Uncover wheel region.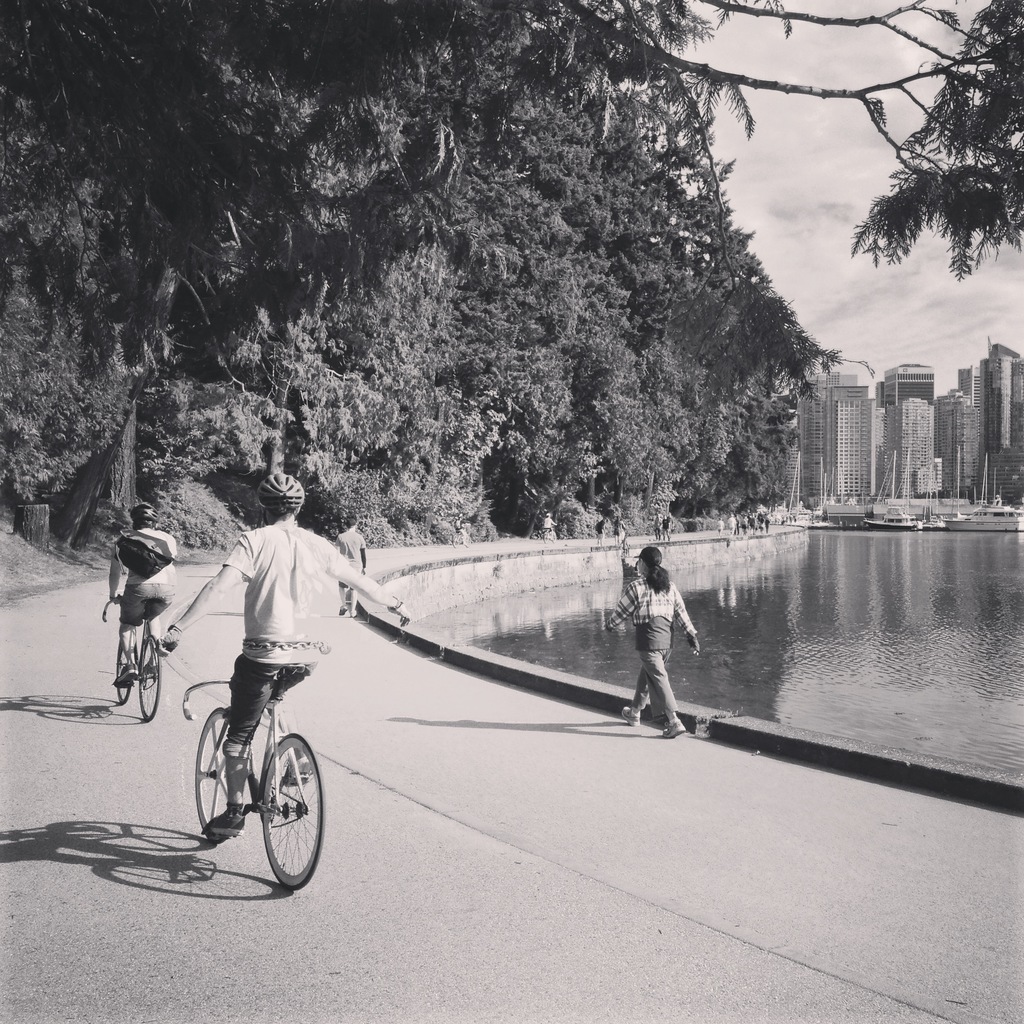
Uncovered: <bbox>188, 705, 250, 846</bbox>.
